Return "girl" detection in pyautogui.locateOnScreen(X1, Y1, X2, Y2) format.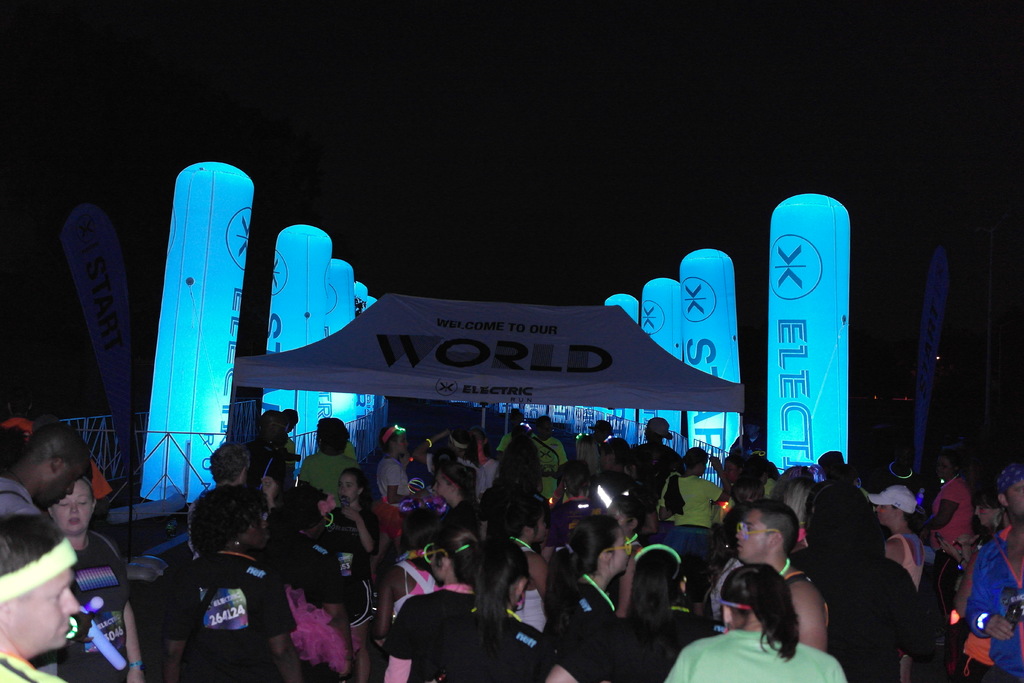
pyautogui.locateOnScreen(546, 537, 723, 682).
